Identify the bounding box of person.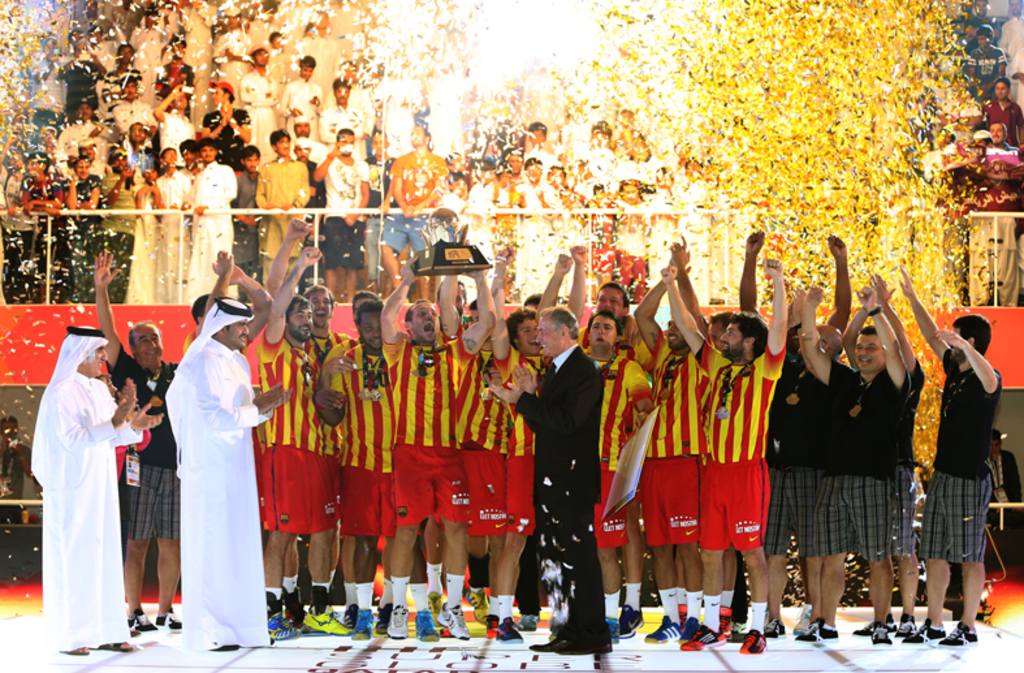
x1=967 y1=0 x2=1002 y2=38.
